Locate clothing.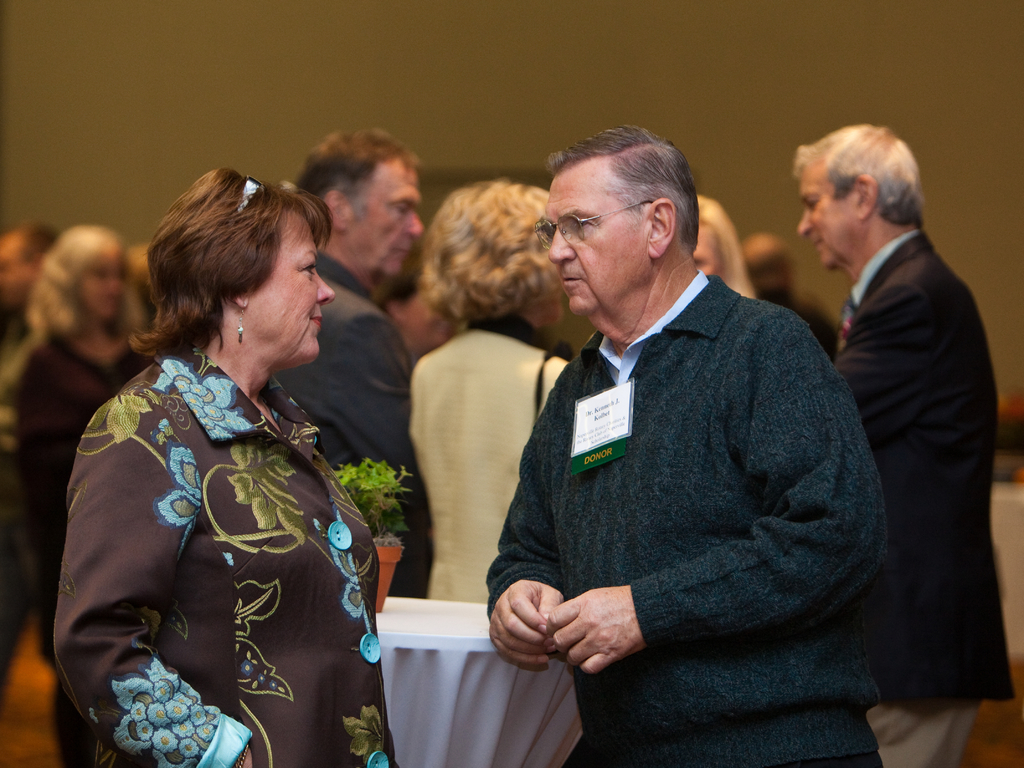
Bounding box: x1=491 y1=271 x2=888 y2=767.
